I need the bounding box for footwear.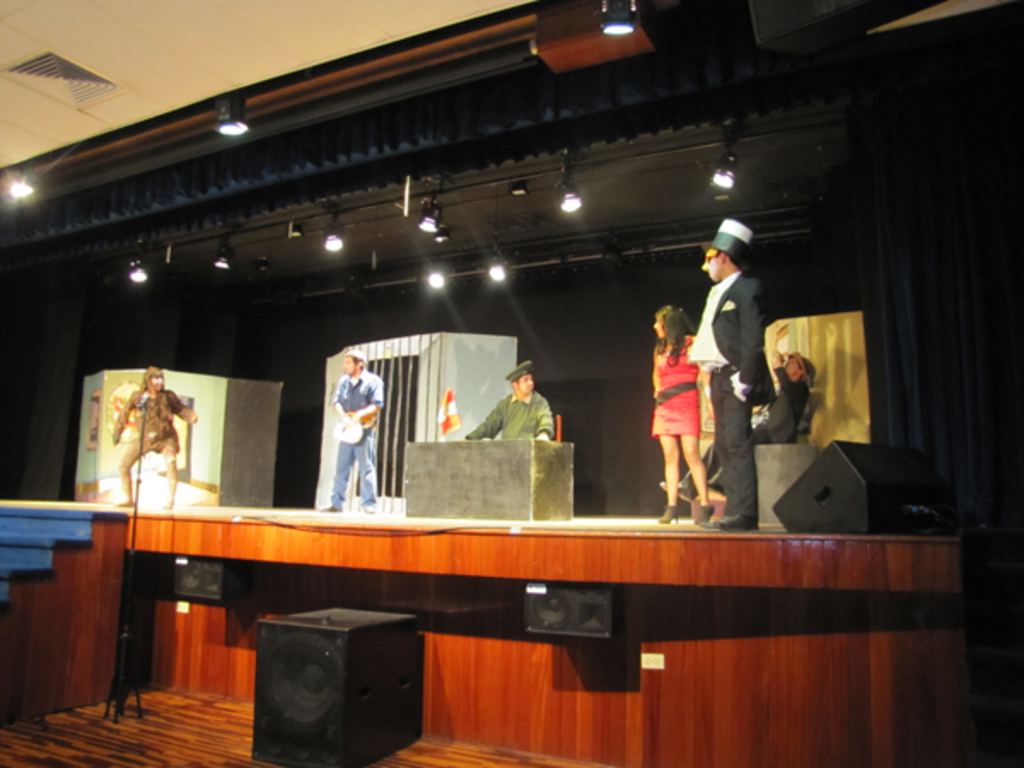
Here it is: 659:502:681:526.
